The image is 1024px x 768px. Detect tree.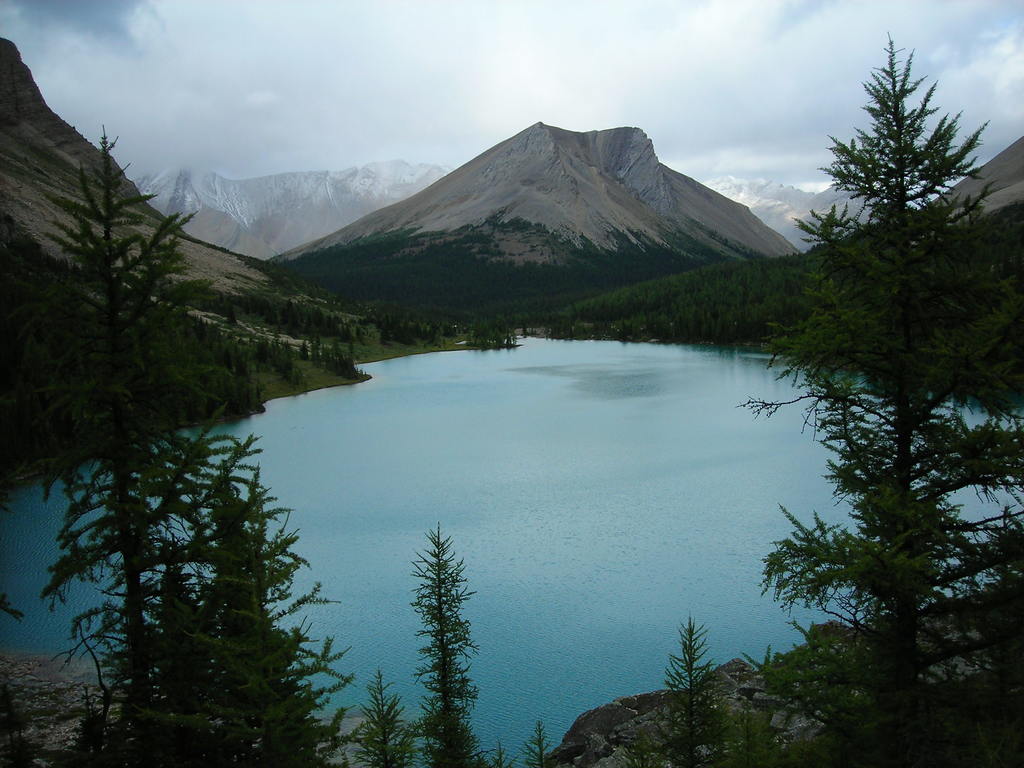
Detection: x1=751, y1=58, x2=1002, y2=709.
